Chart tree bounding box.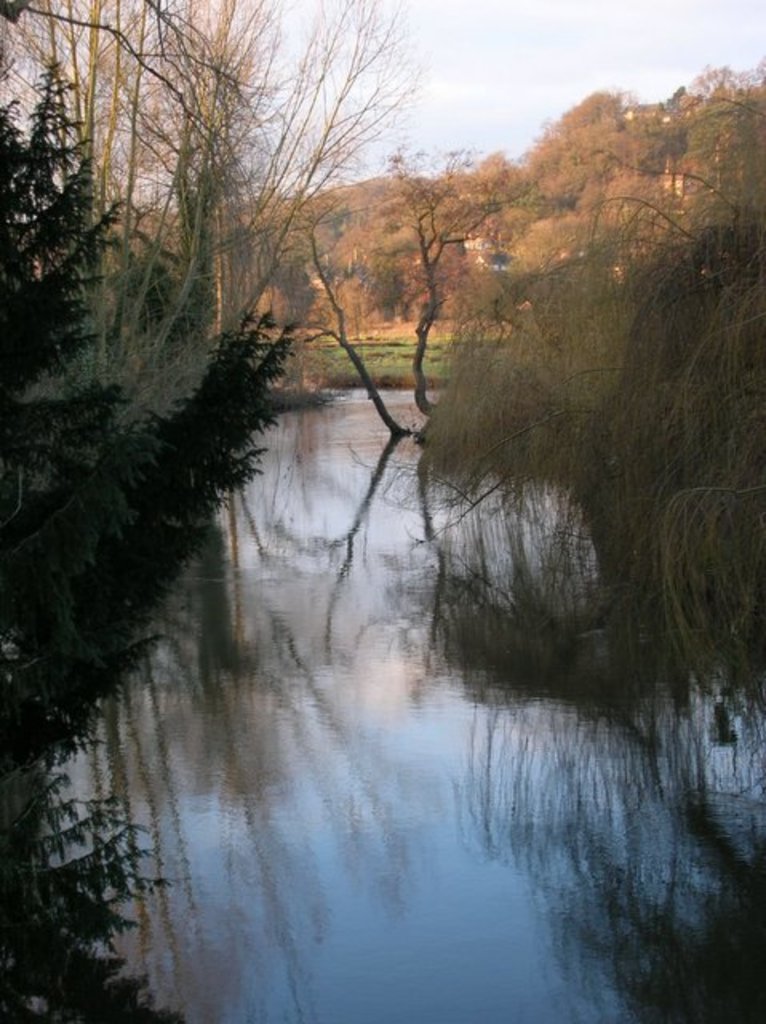
Charted: box(0, 54, 289, 1010).
